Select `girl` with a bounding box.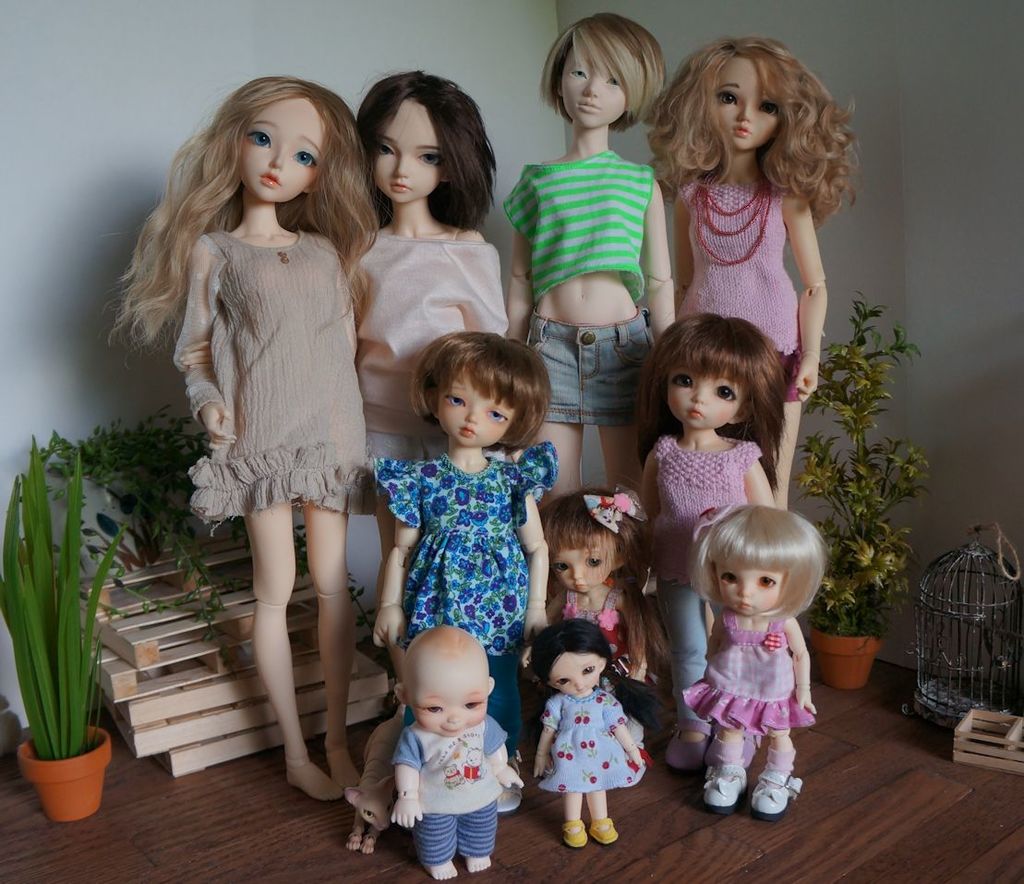
(x1=372, y1=330, x2=559, y2=810).
